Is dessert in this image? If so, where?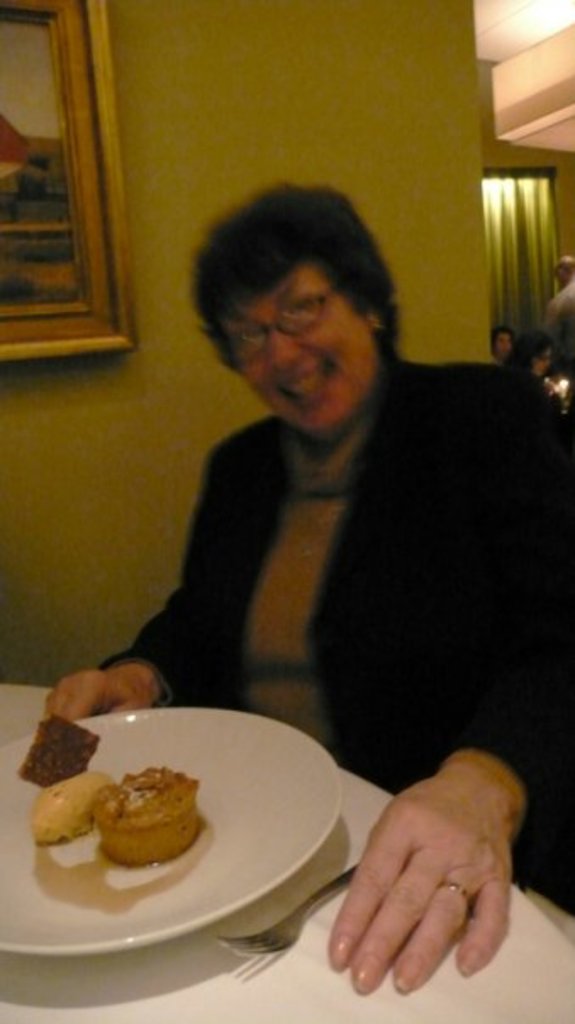
Yes, at 36/766/119/841.
